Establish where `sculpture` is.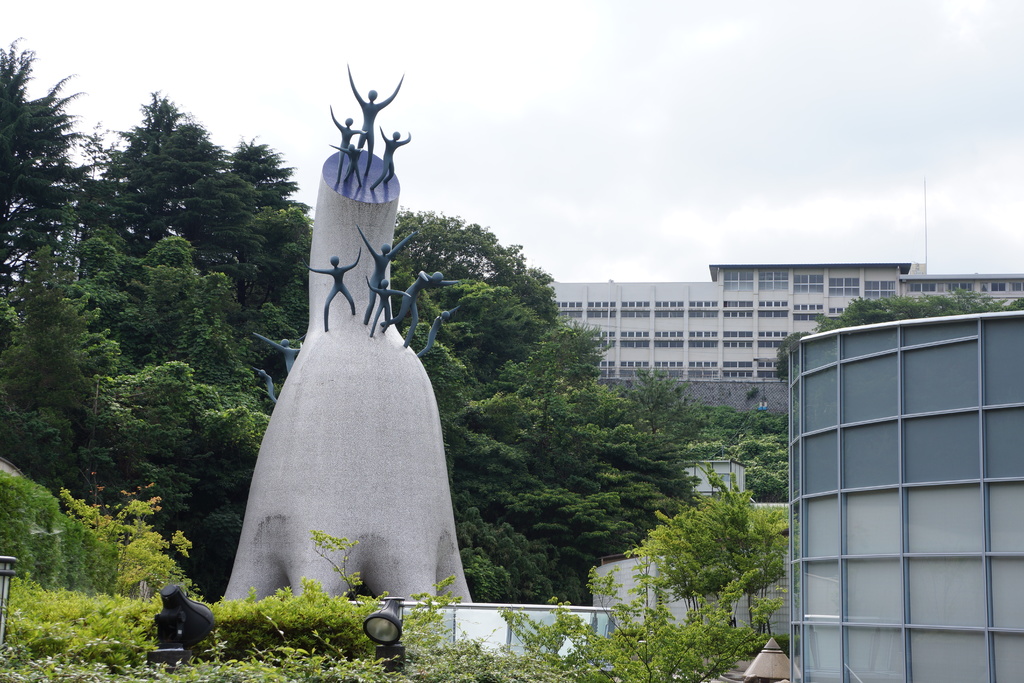
Established at (x1=424, y1=295, x2=461, y2=354).
